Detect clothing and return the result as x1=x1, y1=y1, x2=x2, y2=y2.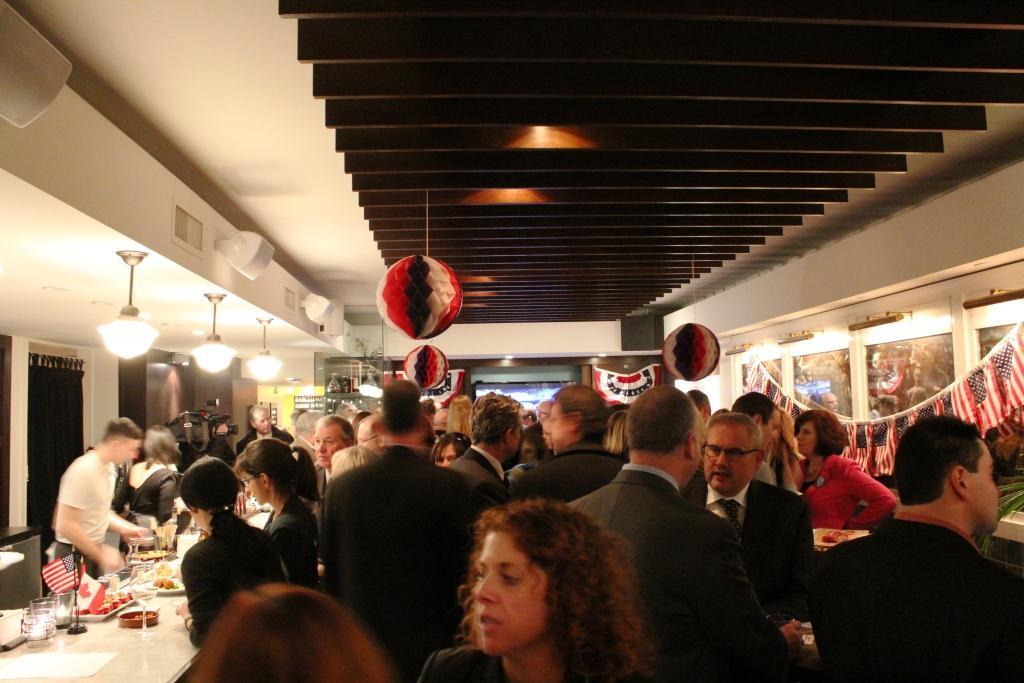
x1=511, y1=442, x2=617, y2=517.
